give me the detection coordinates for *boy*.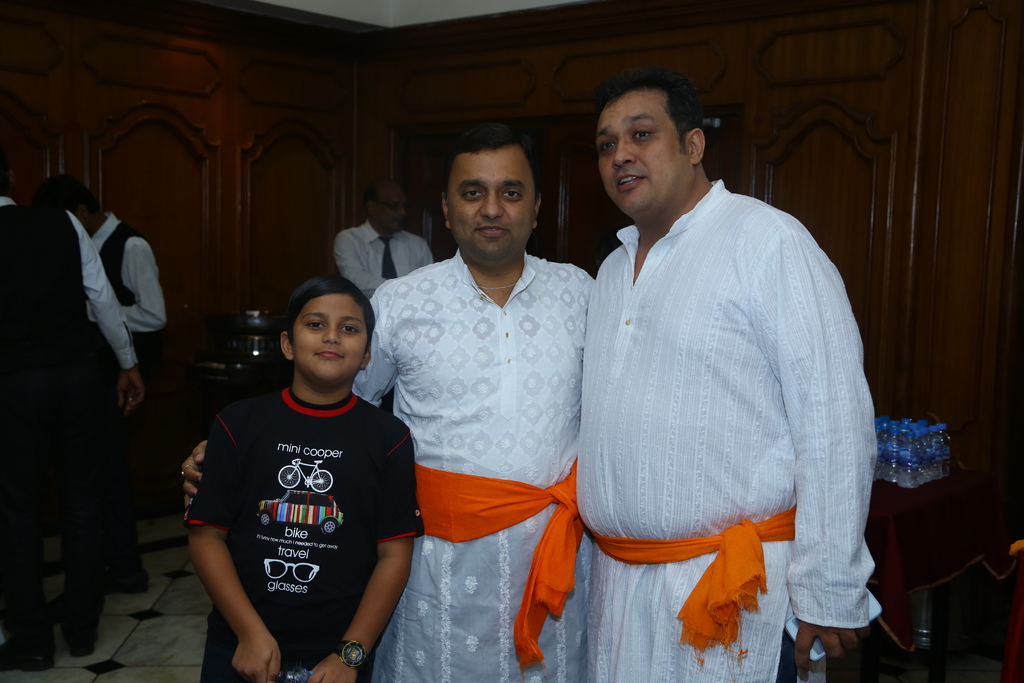
select_region(181, 277, 424, 682).
